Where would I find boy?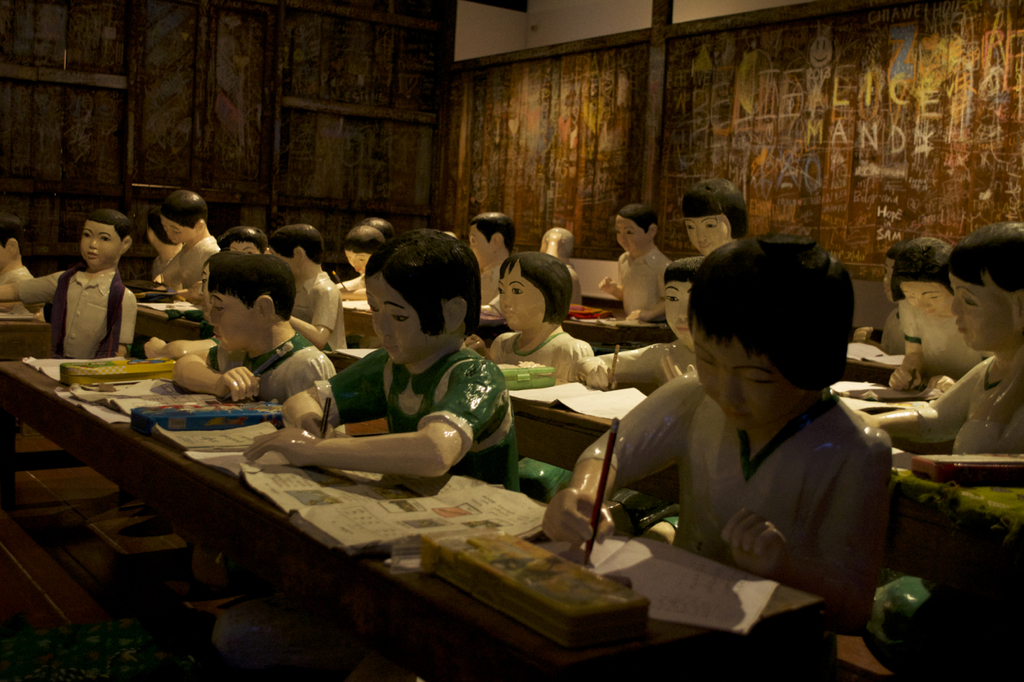
At 600, 209, 695, 322.
